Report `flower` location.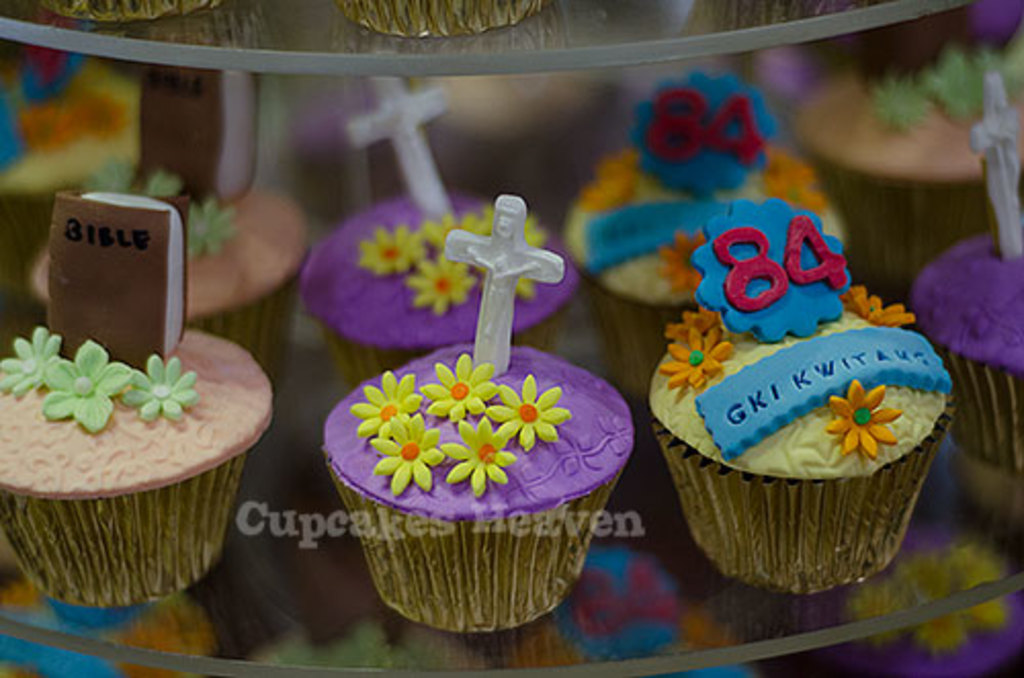
Report: (left=825, top=375, right=913, bottom=457).
